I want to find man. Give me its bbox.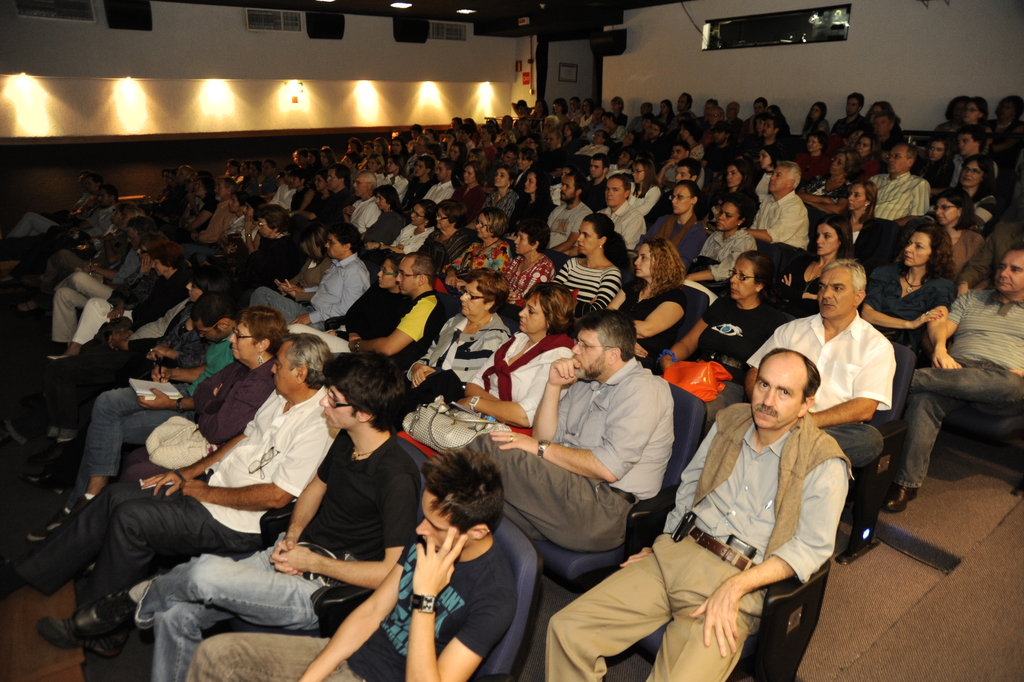
detection(0, 335, 330, 594).
